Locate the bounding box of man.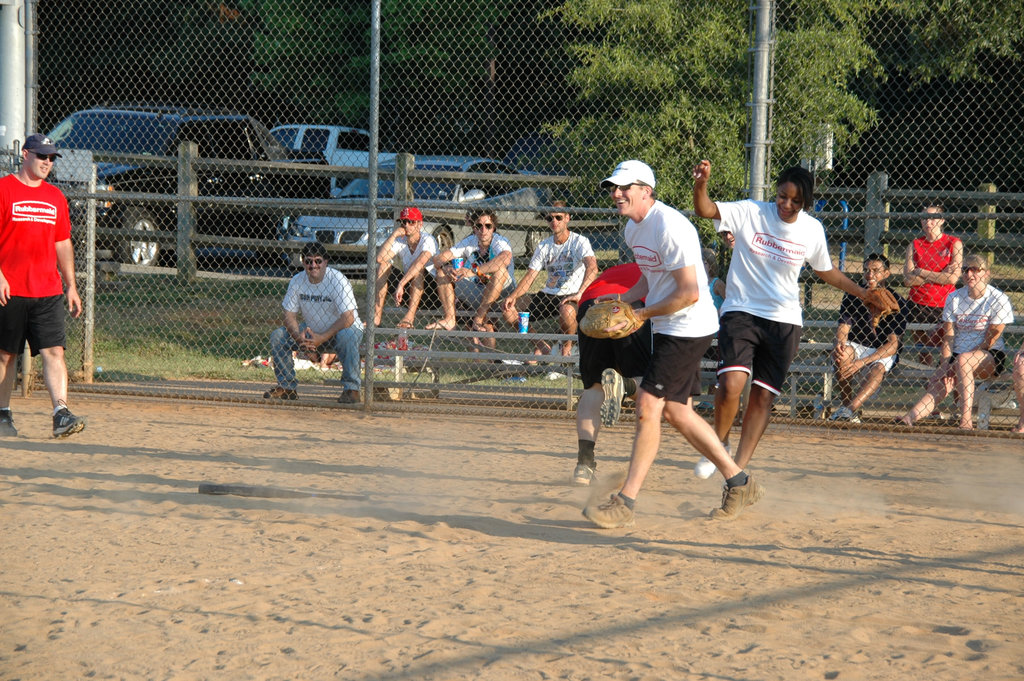
Bounding box: <bbox>503, 199, 602, 360</bbox>.
